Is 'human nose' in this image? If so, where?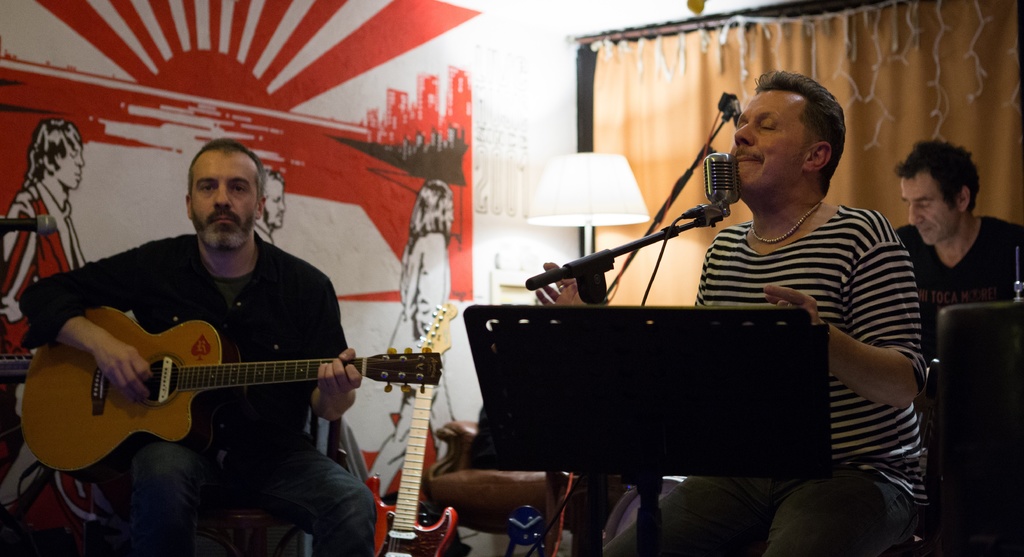
Yes, at 909 204 925 226.
